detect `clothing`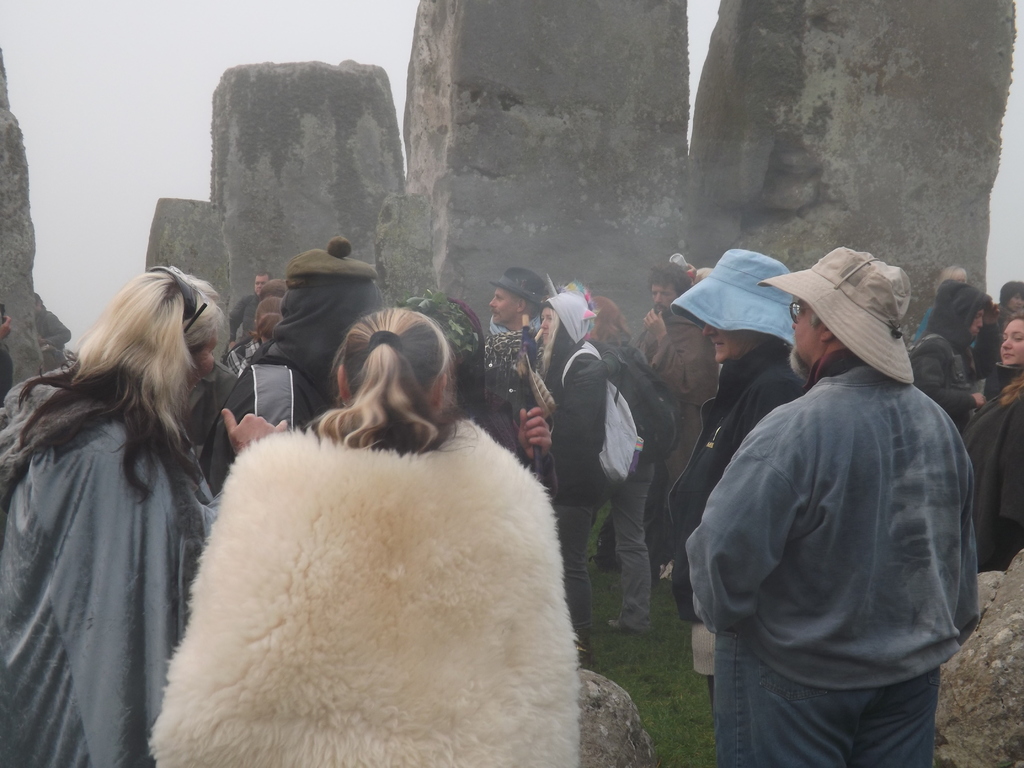
{"left": 902, "top": 328, "right": 984, "bottom": 438}
